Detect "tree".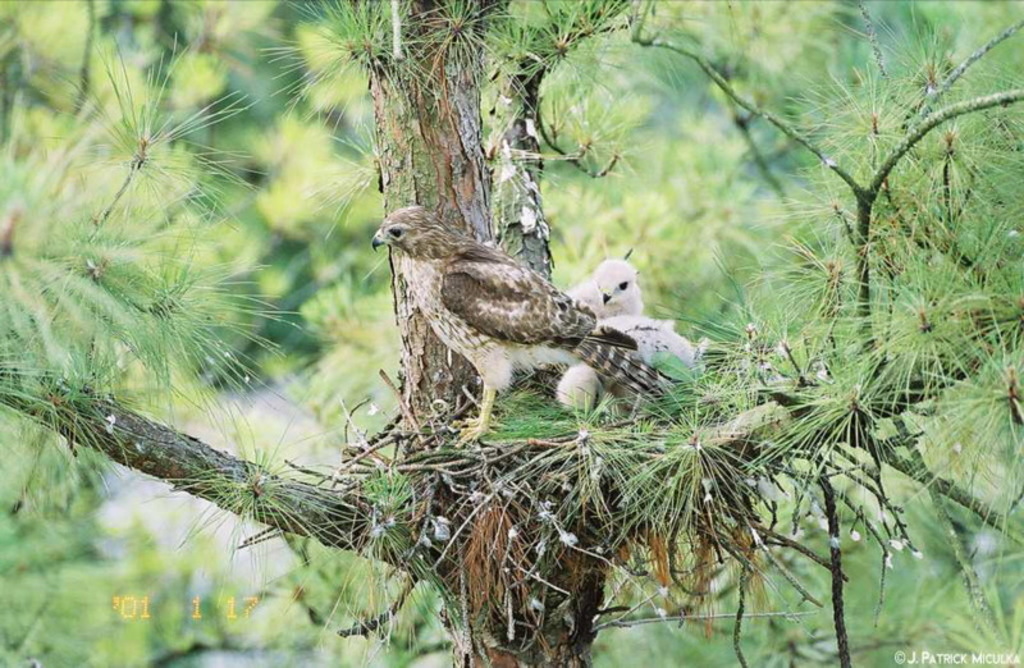
Detected at pyautogui.locateOnScreen(0, 0, 1023, 667).
